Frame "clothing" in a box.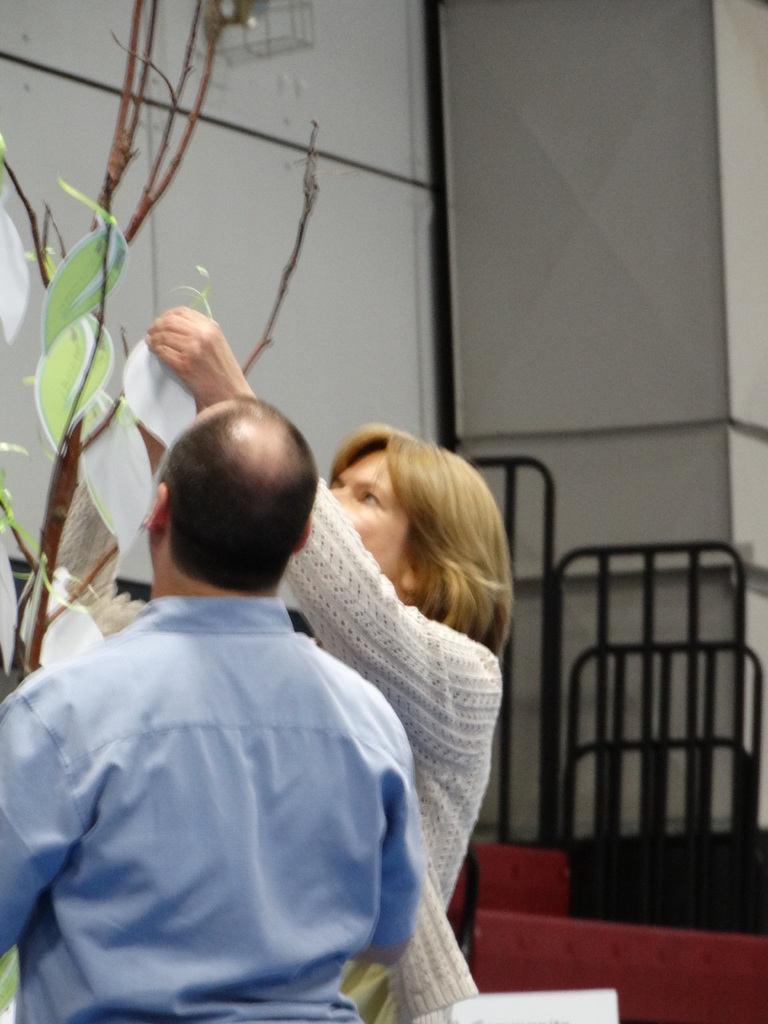
[262, 468, 488, 991].
